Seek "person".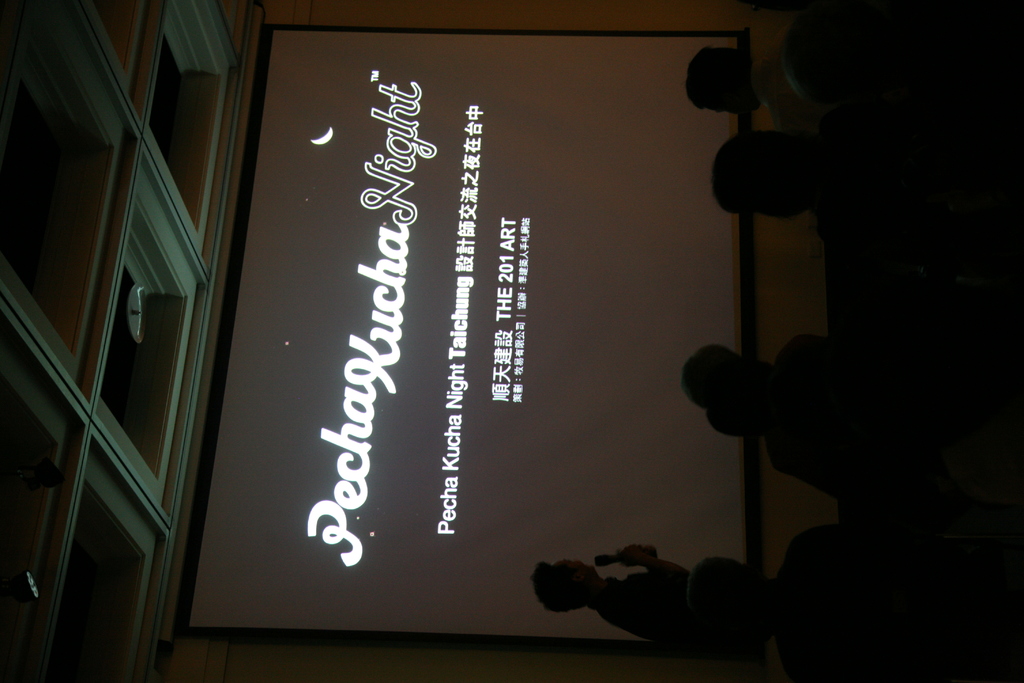
box=[524, 529, 878, 654].
